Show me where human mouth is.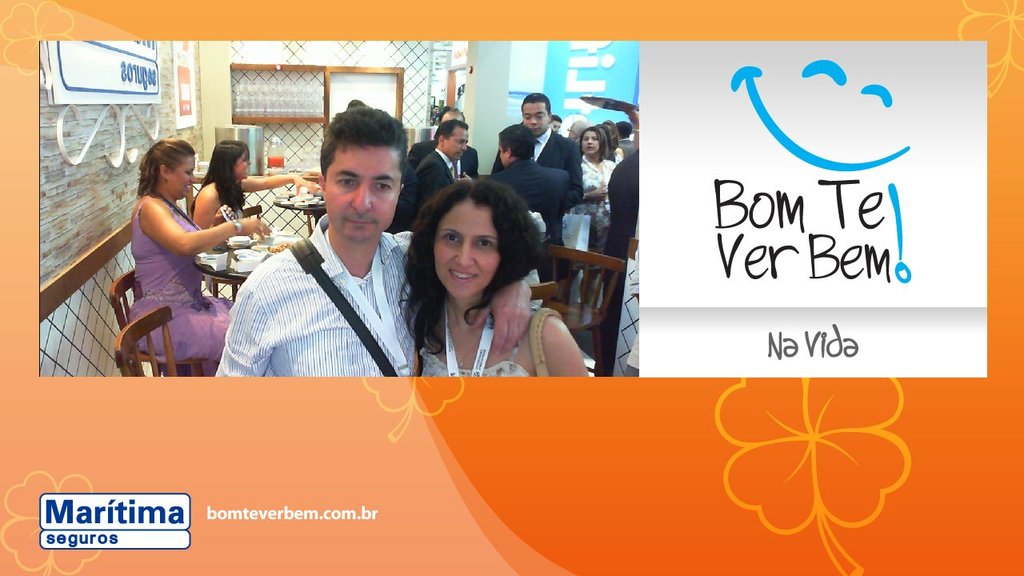
human mouth is at pyautogui.locateOnScreen(342, 215, 379, 233).
